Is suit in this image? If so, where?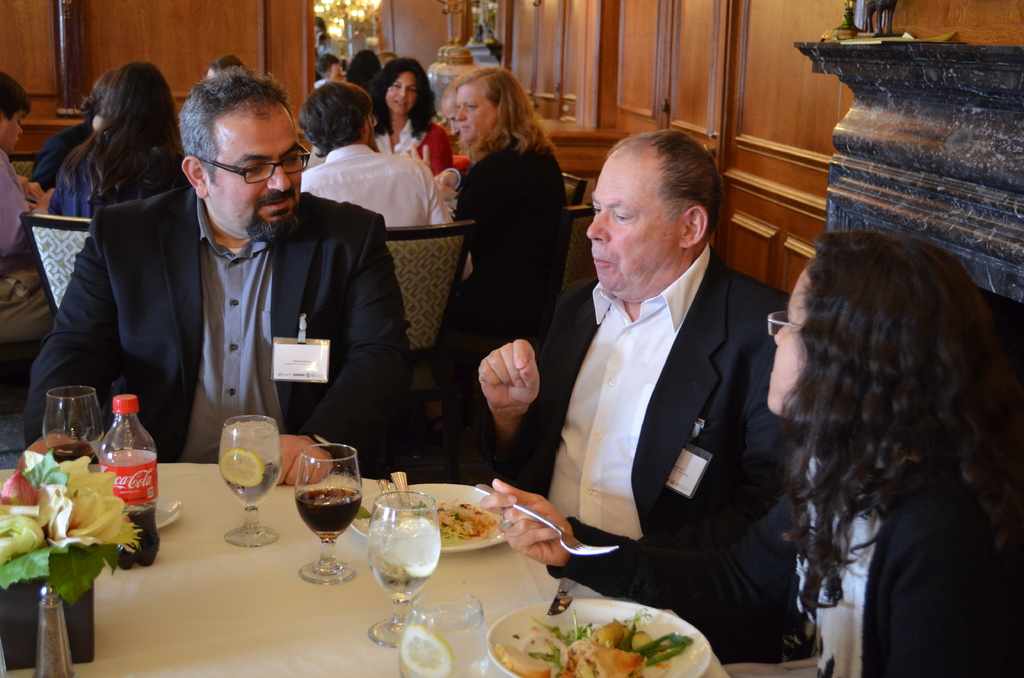
Yes, at <box>438,141,566,319</box>.
